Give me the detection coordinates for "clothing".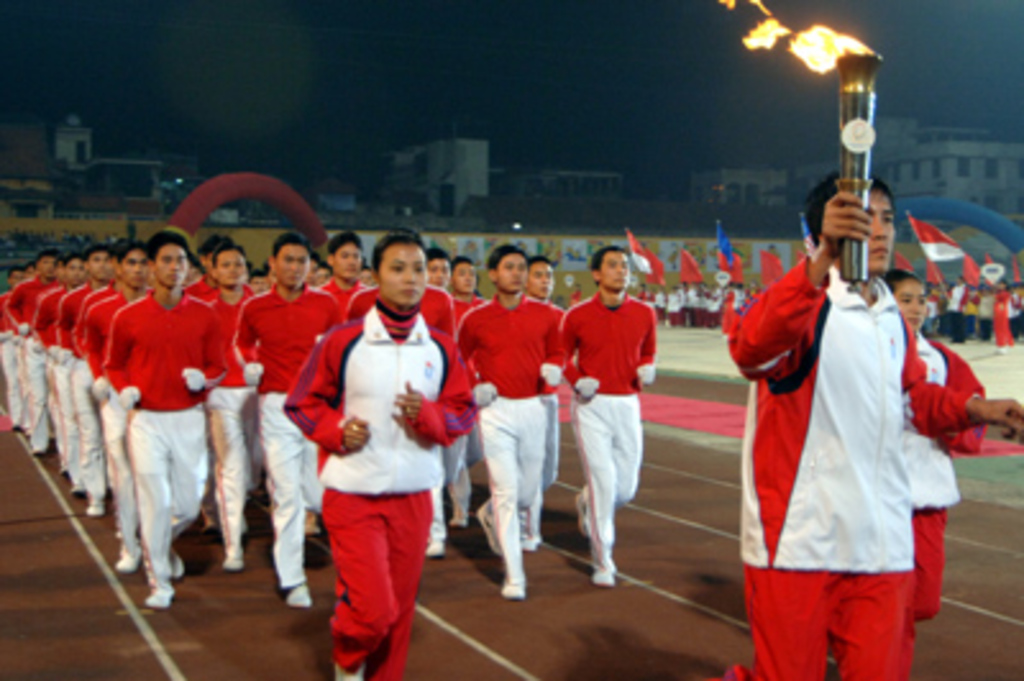
730:243:960:678.
